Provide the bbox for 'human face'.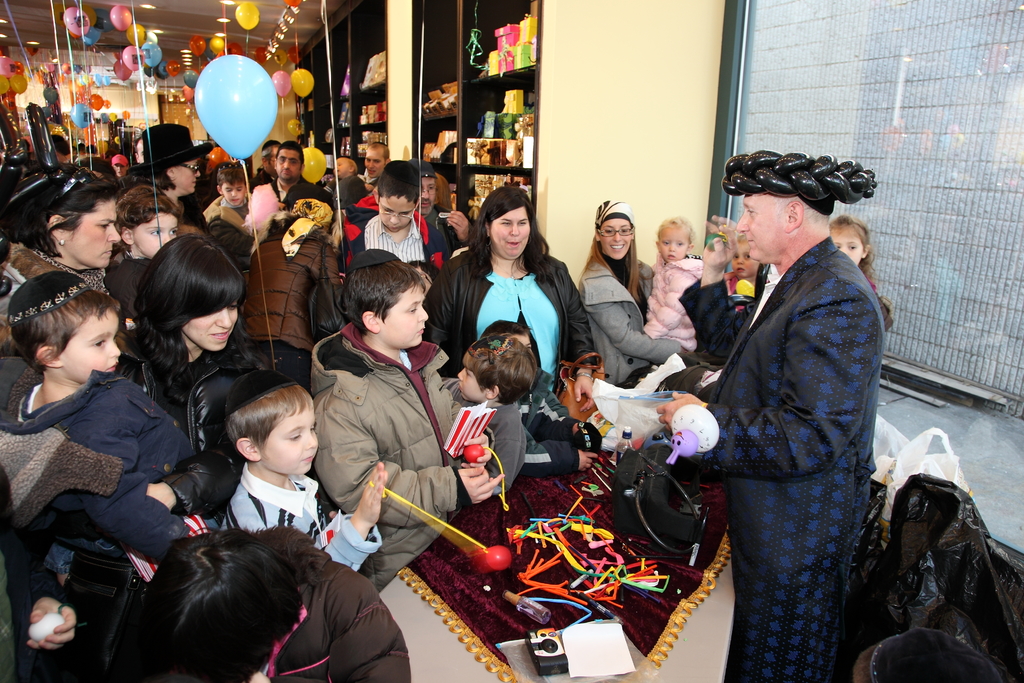
rect(492, 208, 529, 256).
